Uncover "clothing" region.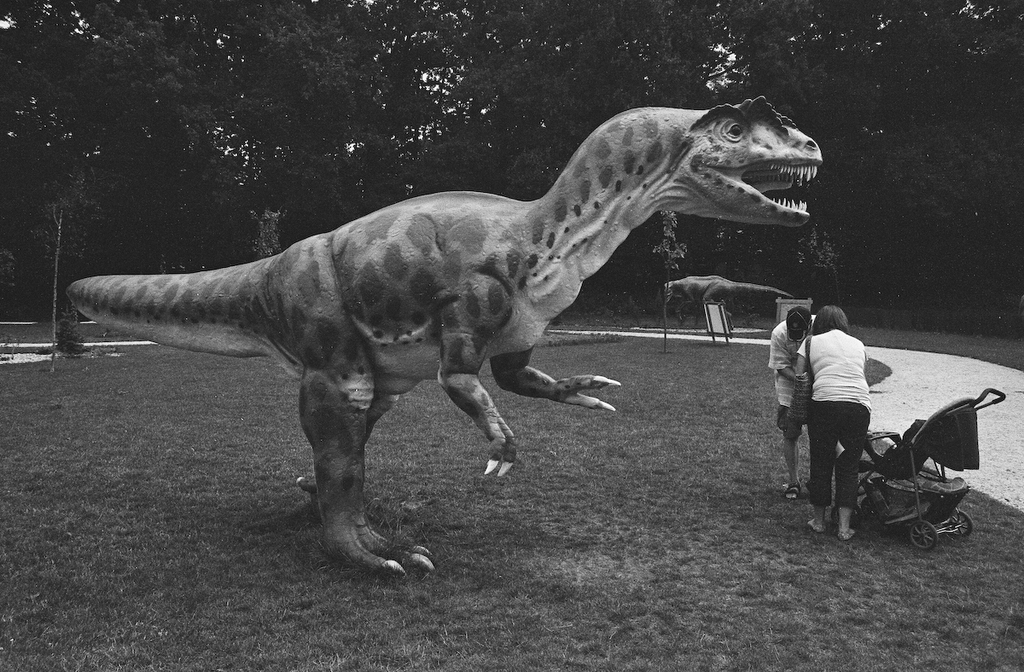
Uncovered: box(781, 294, 894, 515).
